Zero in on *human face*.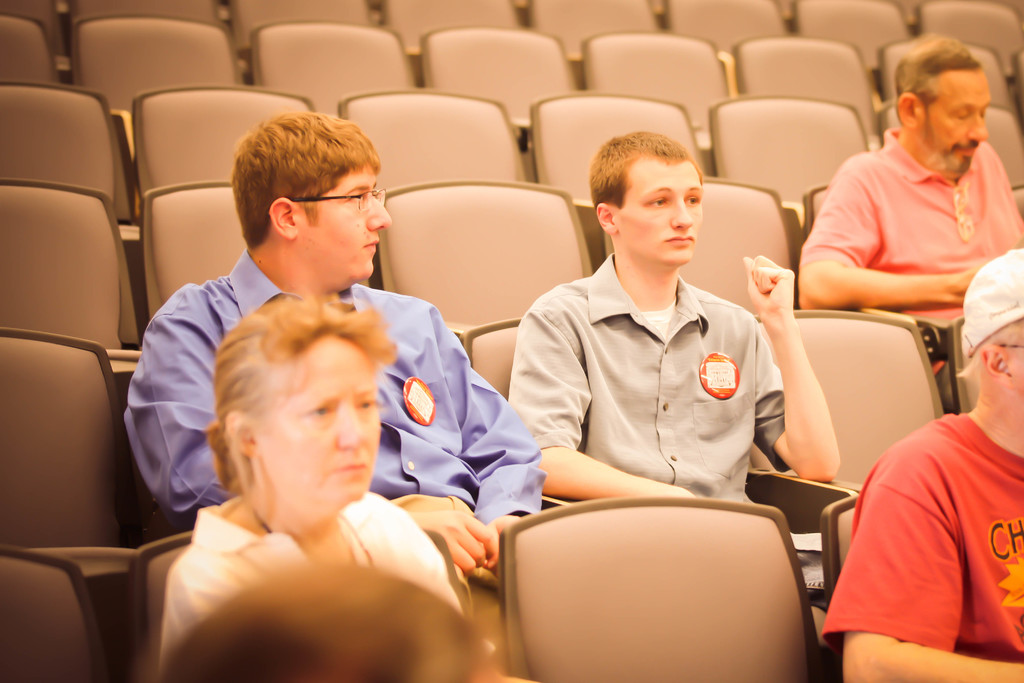
Zeroed in: bbox(1007, 333, 1023, 425).
